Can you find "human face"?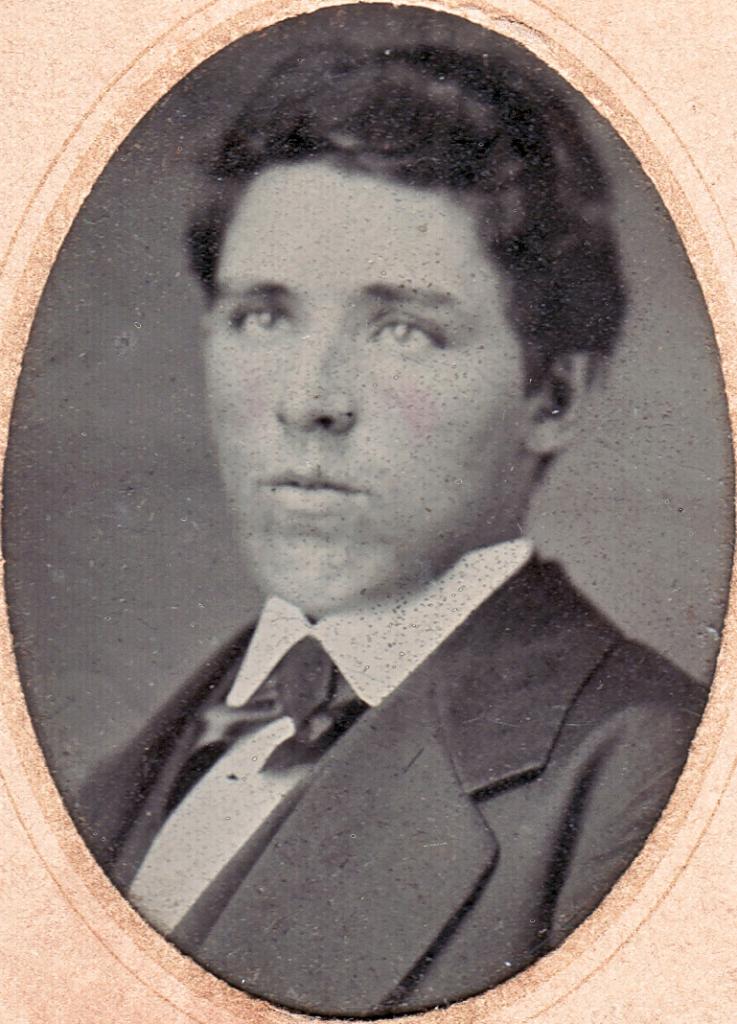
Yes, bounding box: 205:157:531:617.
